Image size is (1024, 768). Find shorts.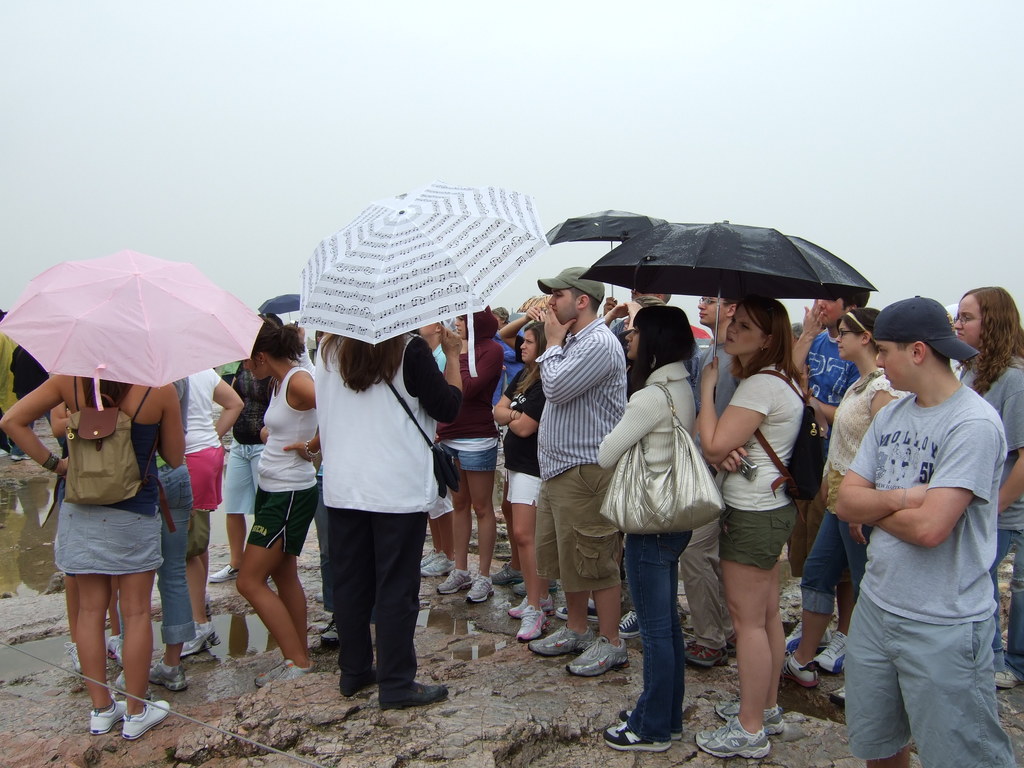
846 590 1011 767.
